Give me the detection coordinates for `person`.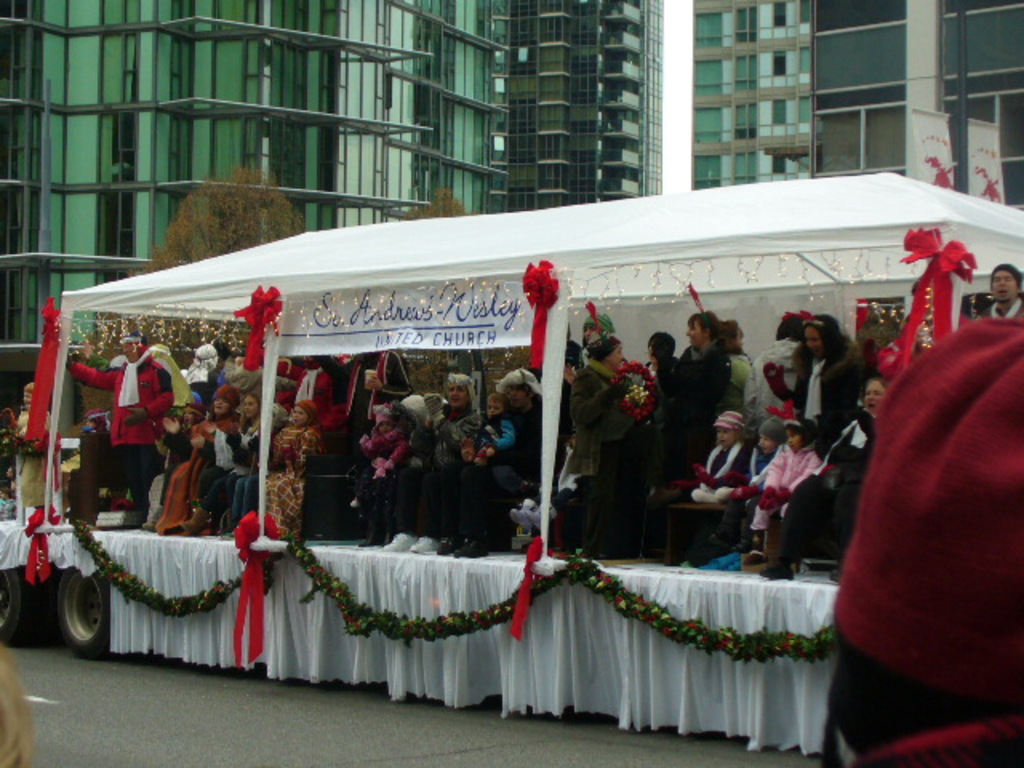
(left=832, top=310, right=1022, bottom=766).
